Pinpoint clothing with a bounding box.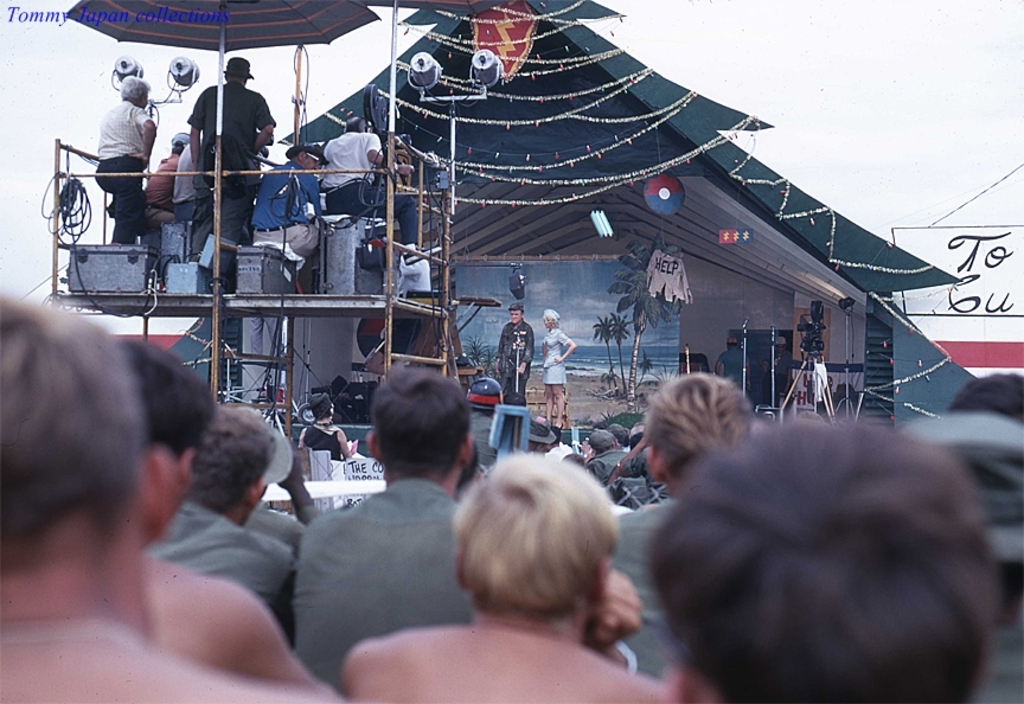
287,469,478,698.
